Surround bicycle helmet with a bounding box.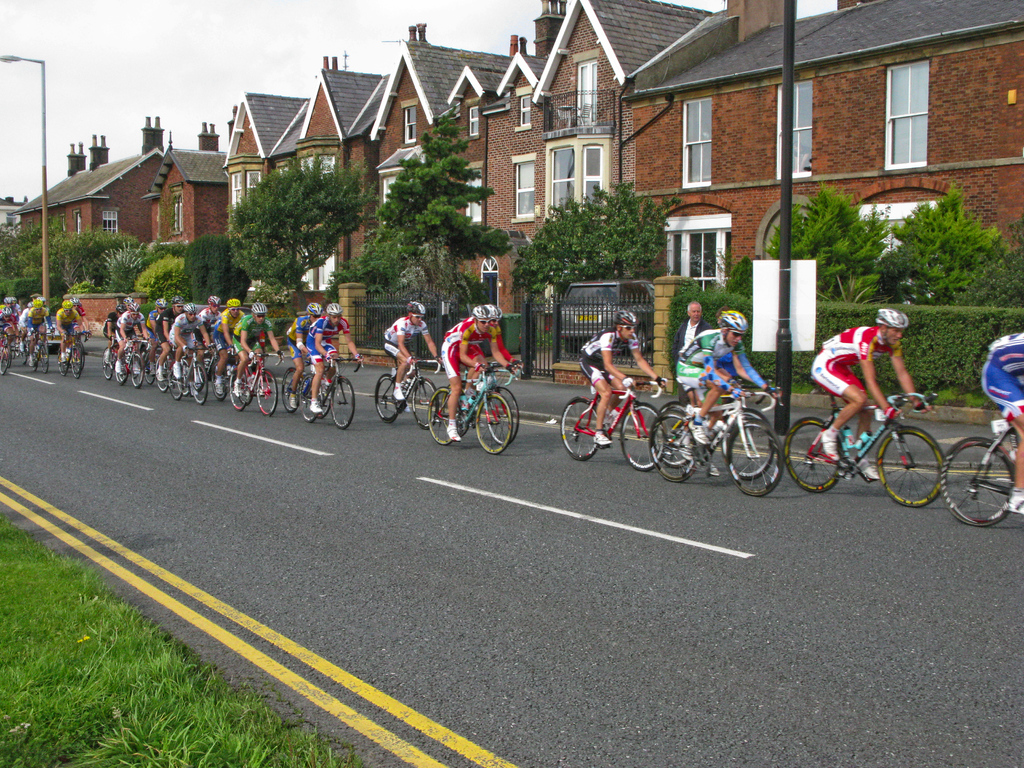
{"left": 157, "top": 300, "right": 168, "bottom": 309}.
